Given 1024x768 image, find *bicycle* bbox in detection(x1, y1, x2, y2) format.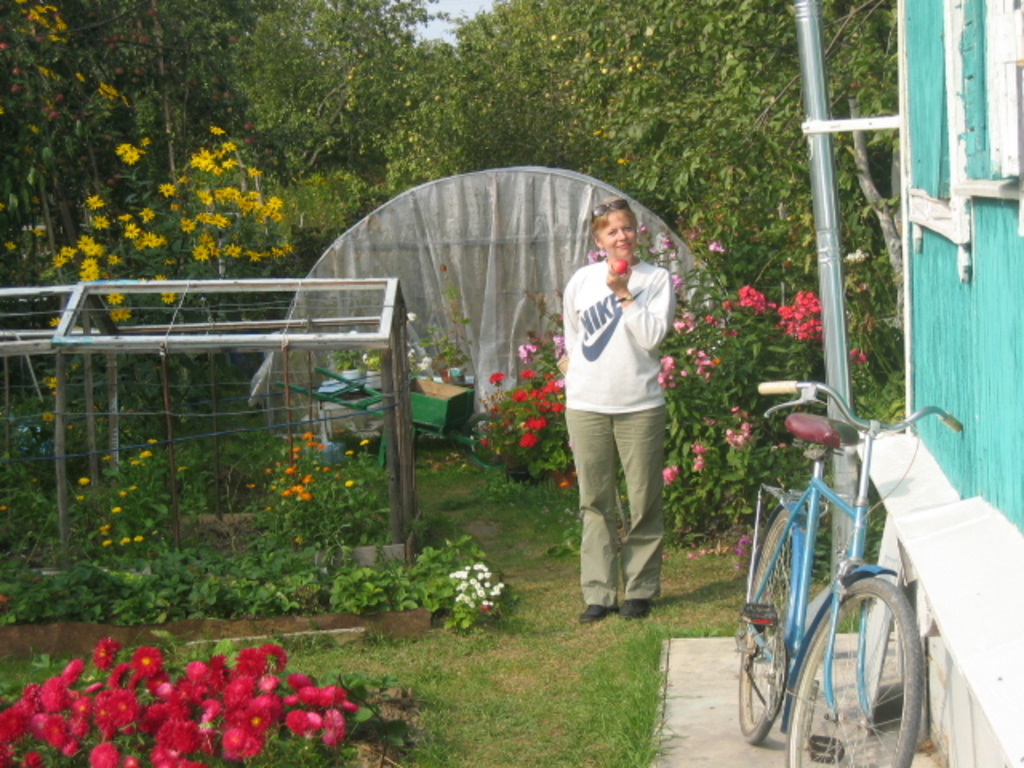
detection(734, 352, 974, 763).
